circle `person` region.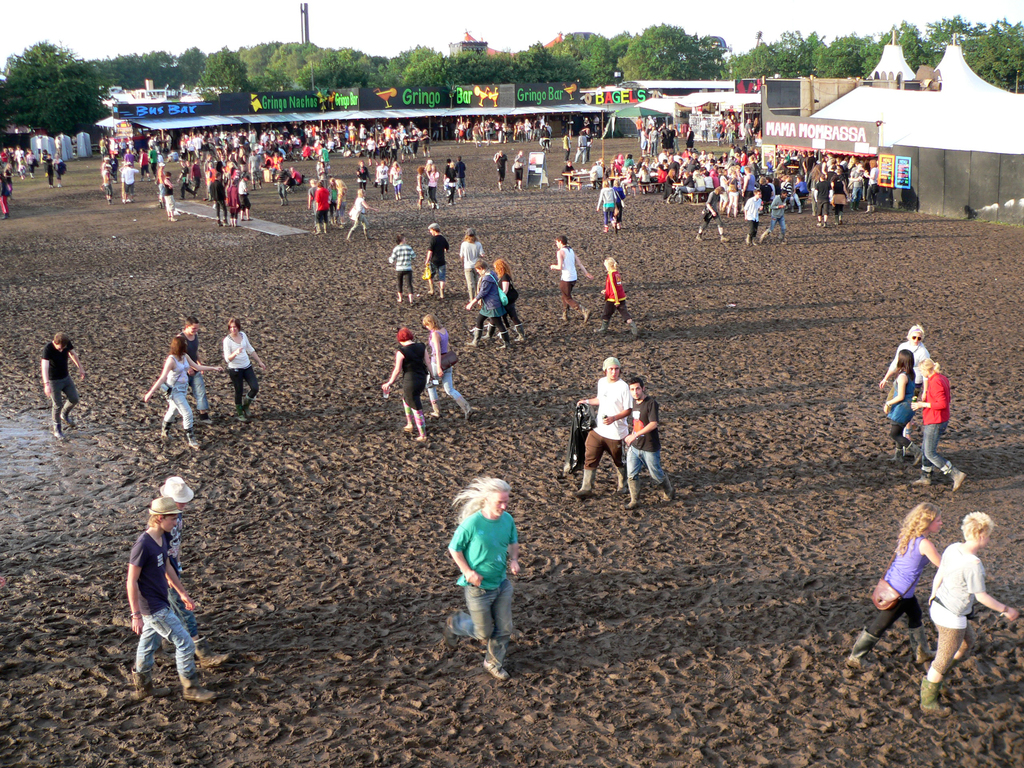
Region: detection(388, 236, 415, 306).
